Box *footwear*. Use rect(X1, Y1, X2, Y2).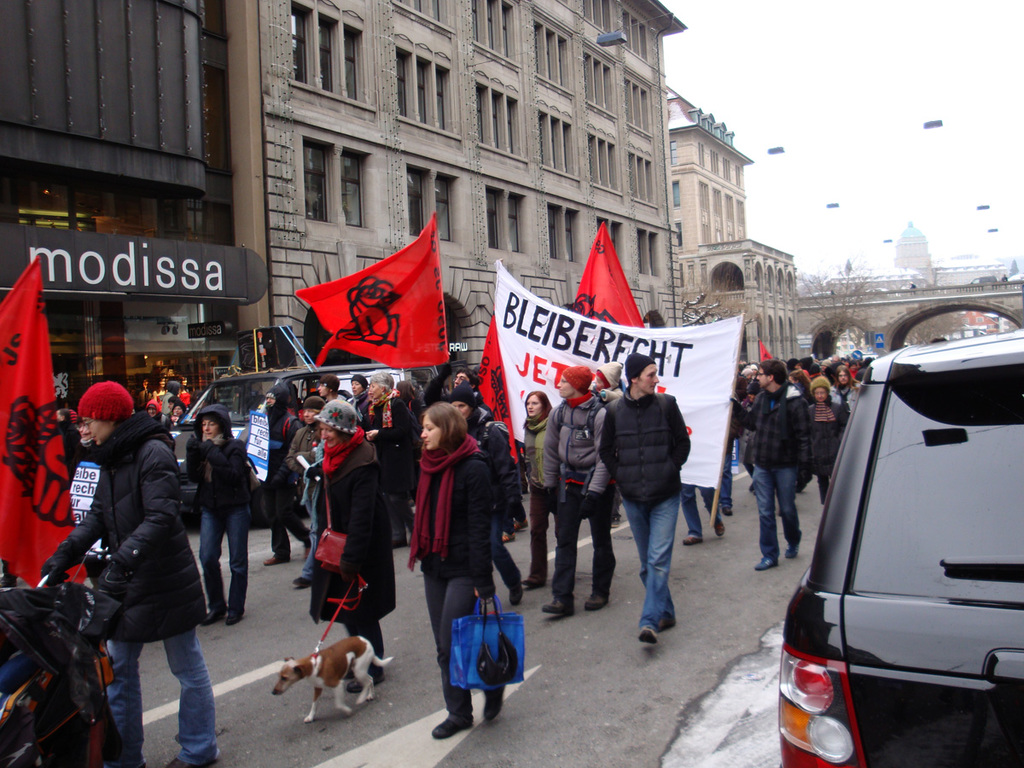
rect(515, 515, 526, 526).
